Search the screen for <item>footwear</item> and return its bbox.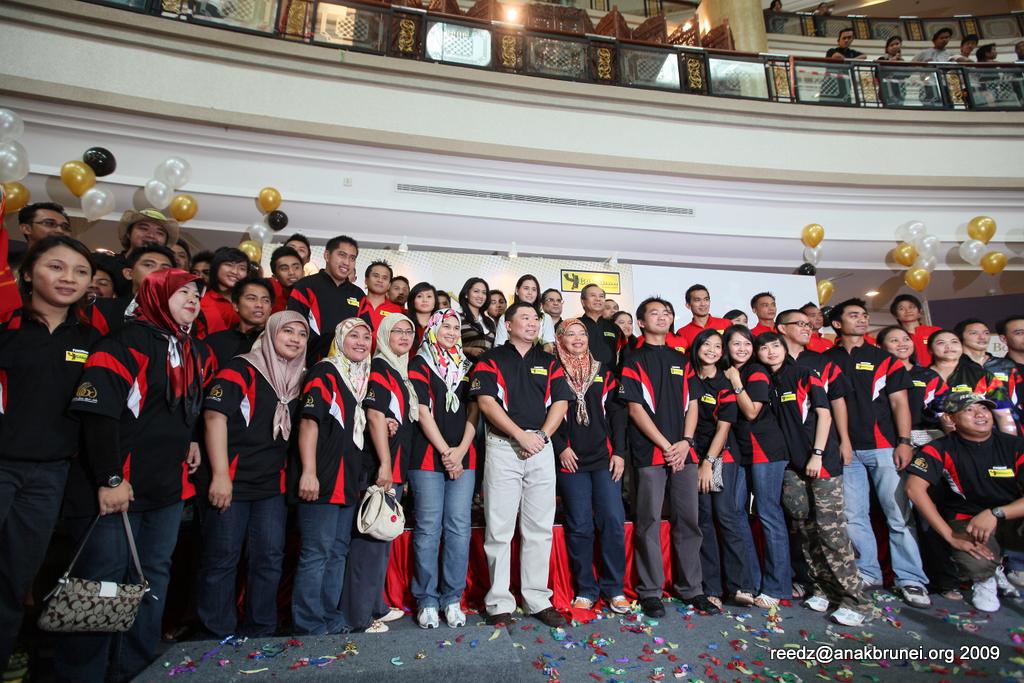
Found: (901,583,934,610).
